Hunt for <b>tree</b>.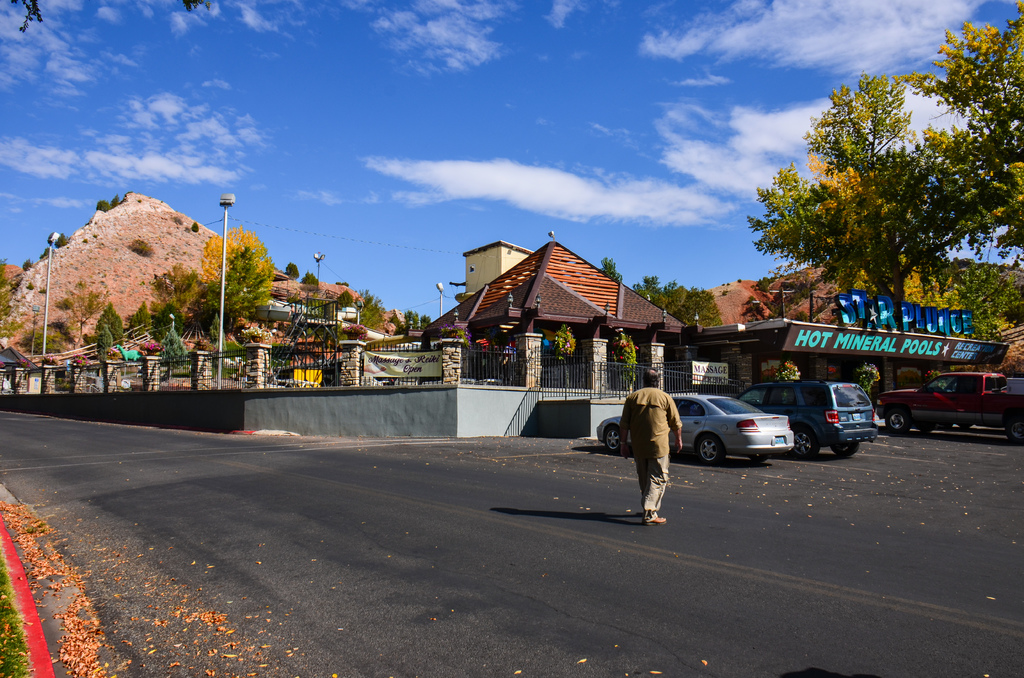
Hunted down at bbox=[604, 254, 621, 285].
